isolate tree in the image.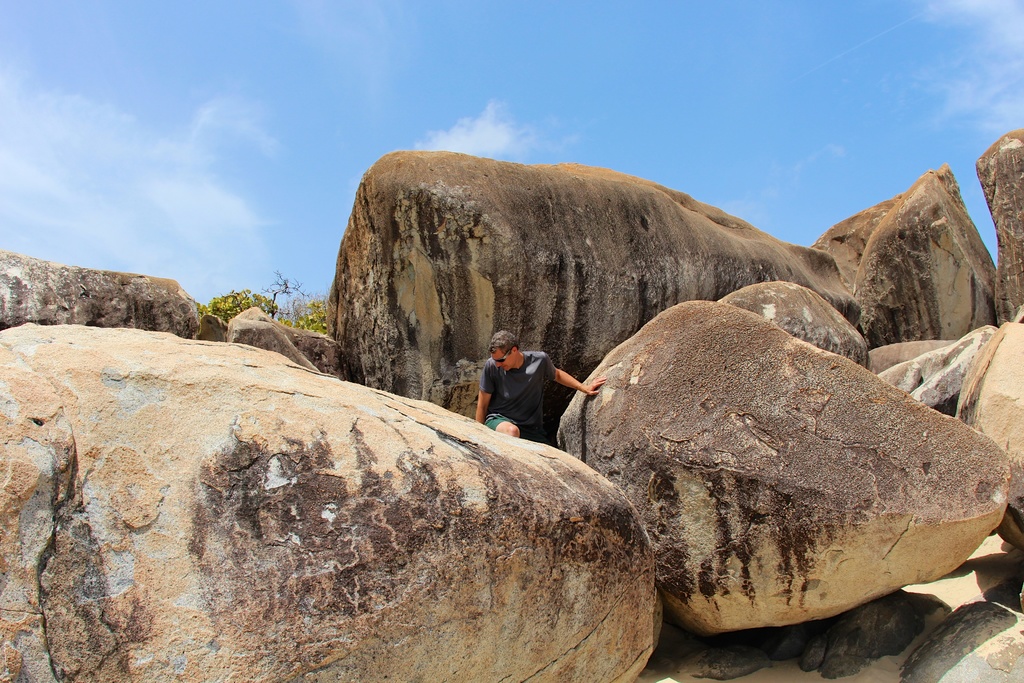
Isolated region: l=271, t=274, r=335, b=338.
